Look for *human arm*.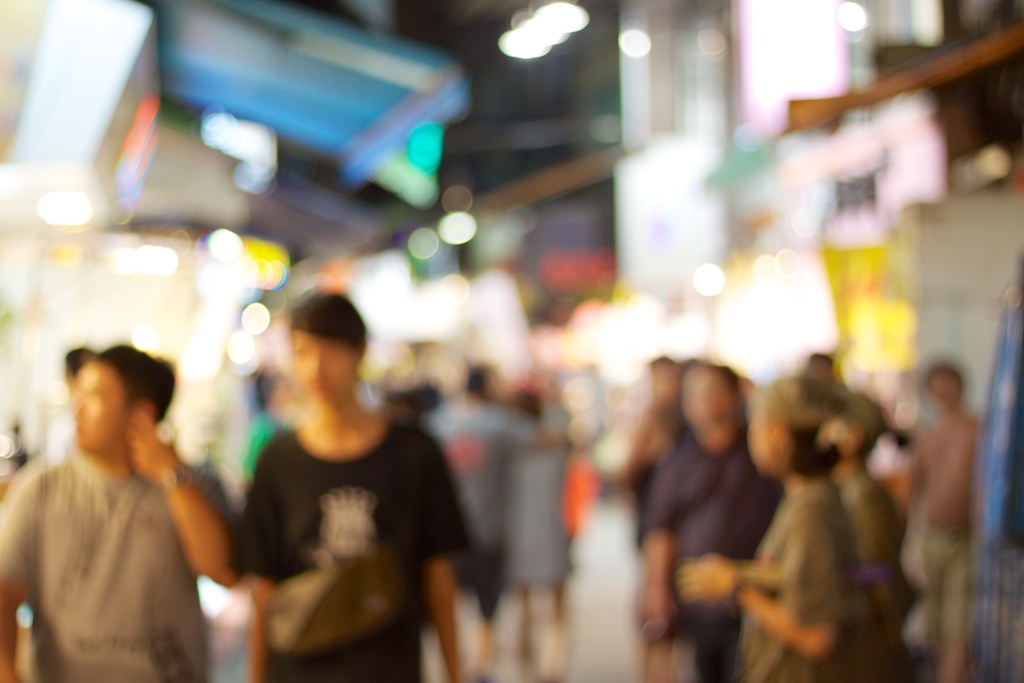
Found: (232, 457, 285, 682).
